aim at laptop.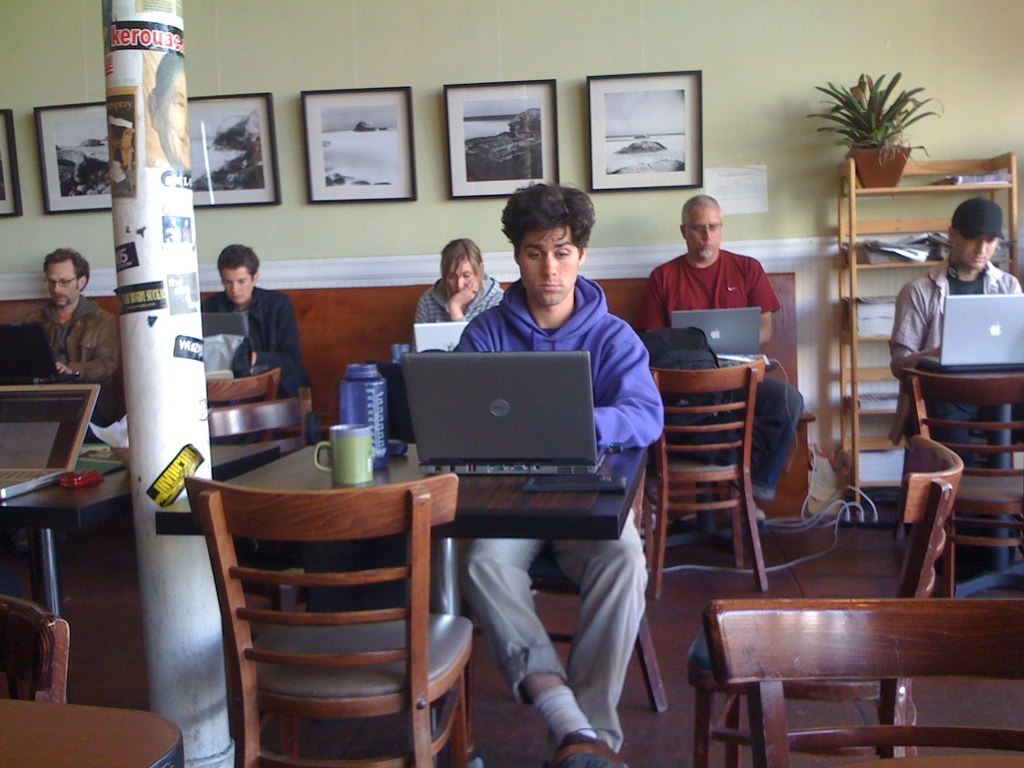
Aimed at rect(916, 293, 1023, 366).
